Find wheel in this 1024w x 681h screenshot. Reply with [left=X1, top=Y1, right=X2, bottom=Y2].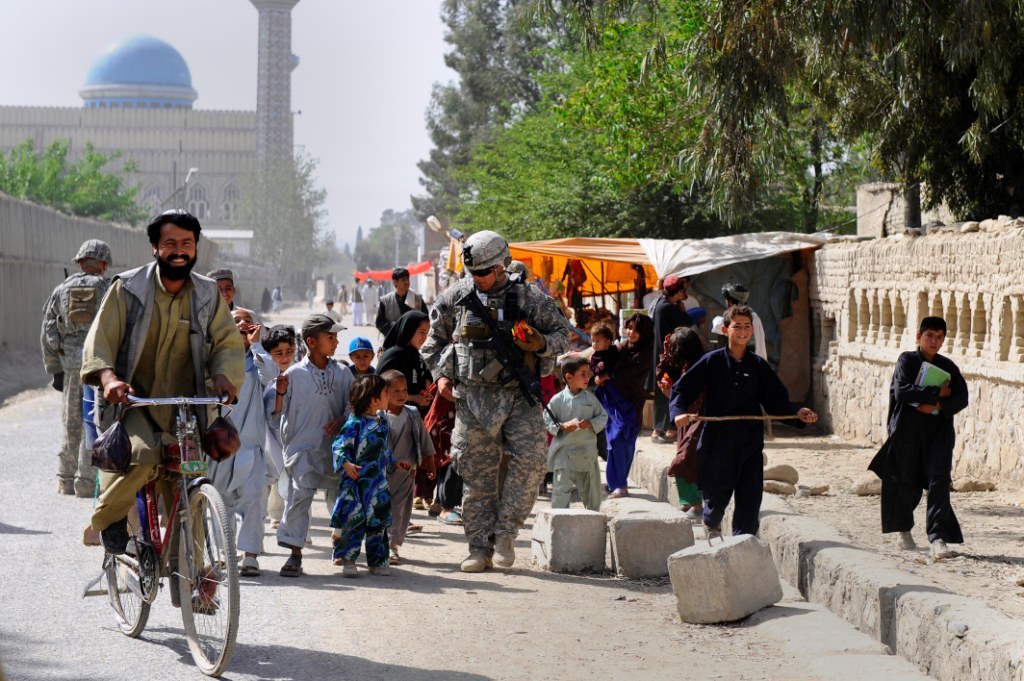
[left=141, top=486, right=230, bottom=660].
